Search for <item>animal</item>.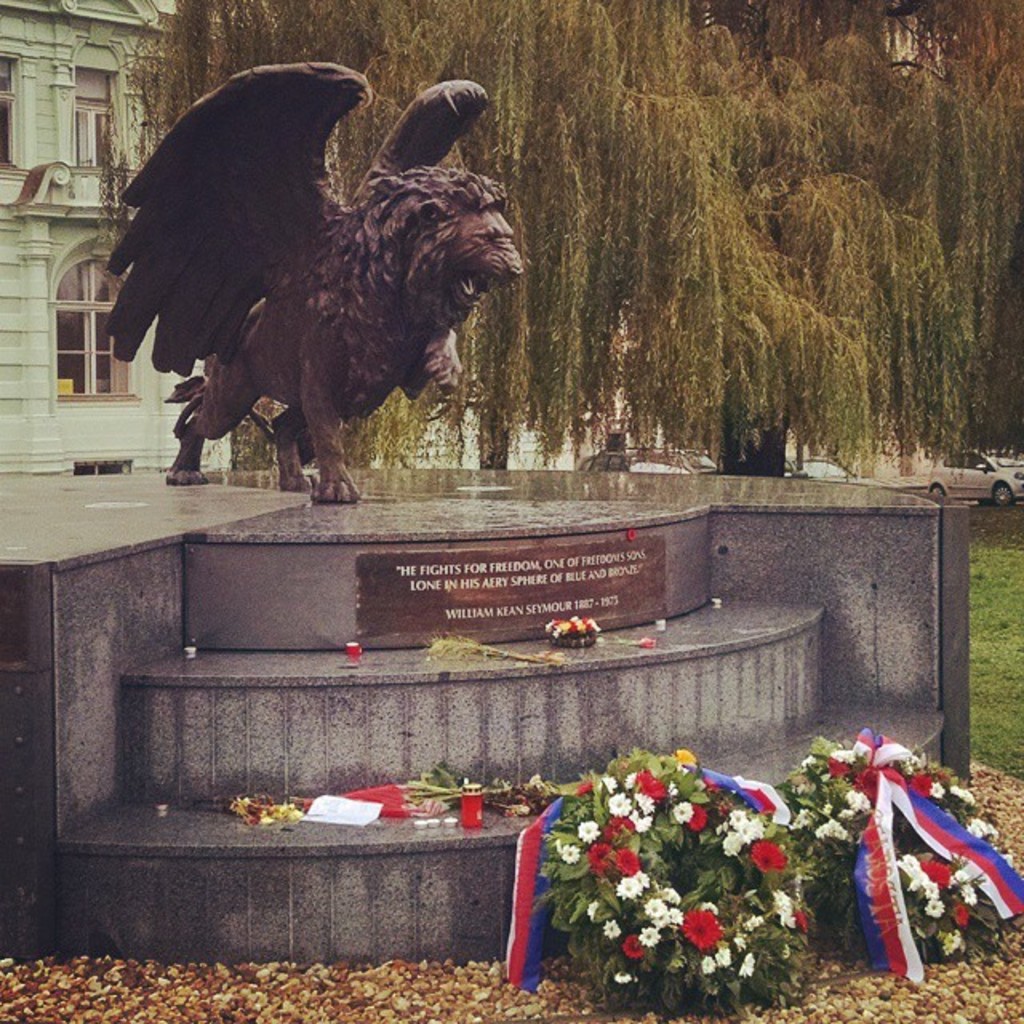
Found at {"x1": 109, "y1": 64, "x2": 520, "y2": 510}.
